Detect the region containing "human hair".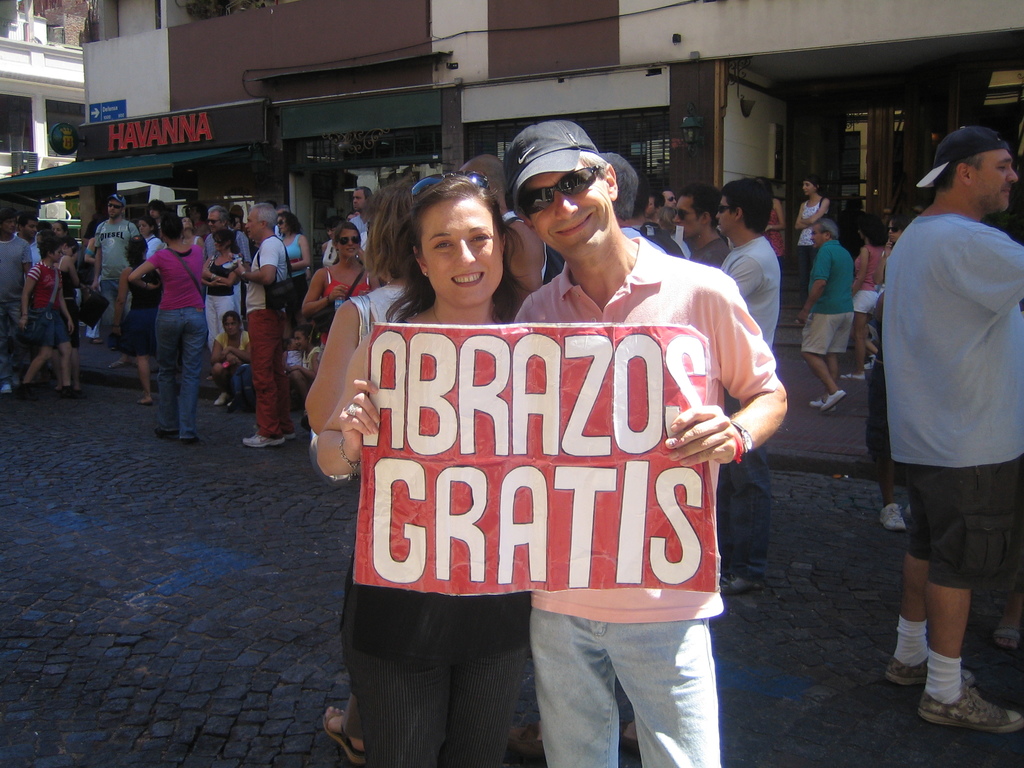
pyautogui.locateOnScreen(817, 220, 838, 238).
